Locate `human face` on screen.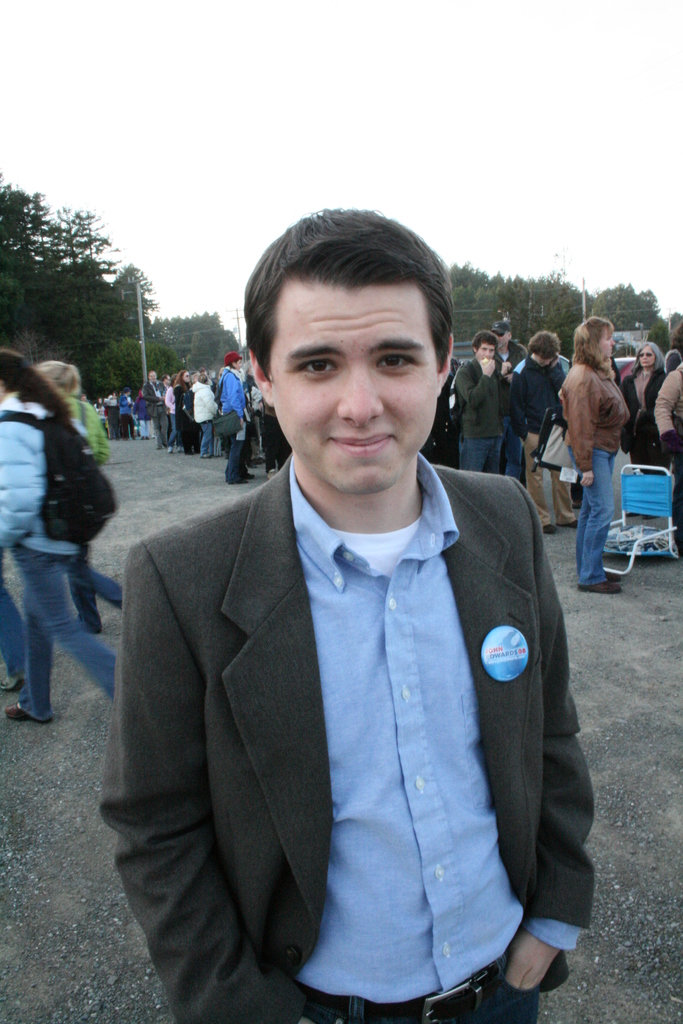
On screen at bbox=[477, 340, 498, 362].
